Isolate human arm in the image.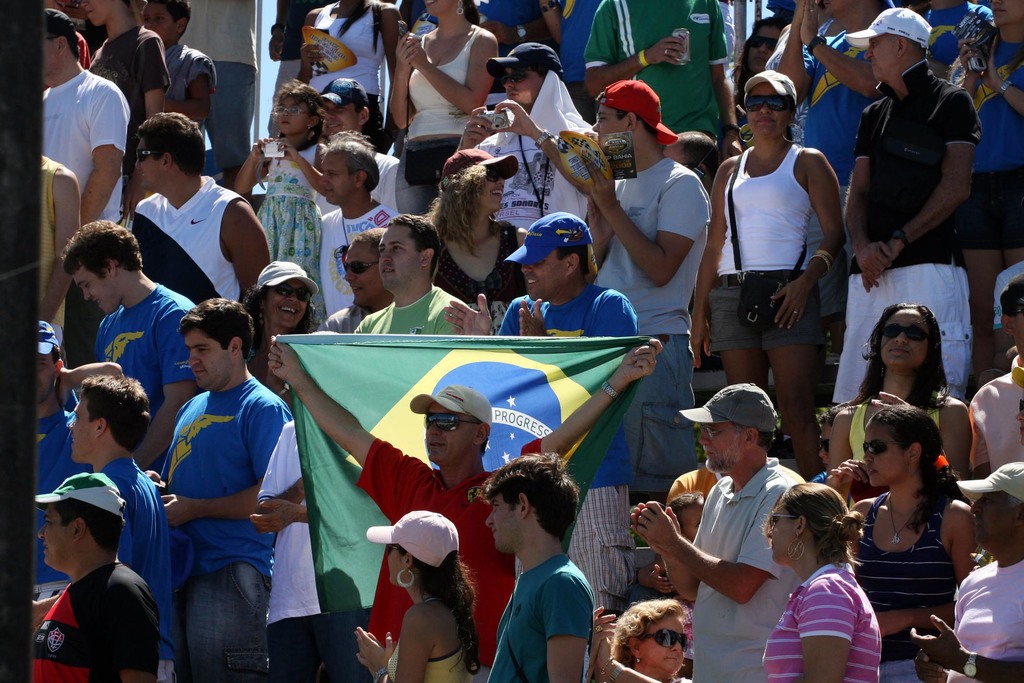
Isolated region: bbox=(100, 468, 133, 572).
